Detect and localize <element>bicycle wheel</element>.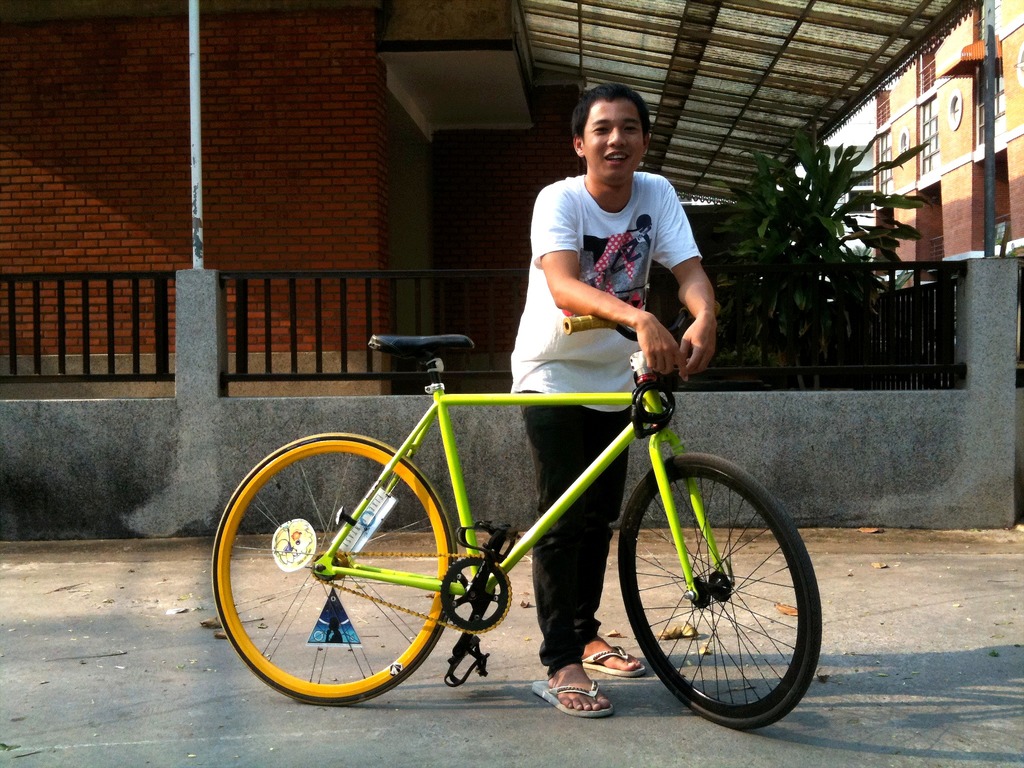
Localized at Rect(237, 444, 455, 708).
